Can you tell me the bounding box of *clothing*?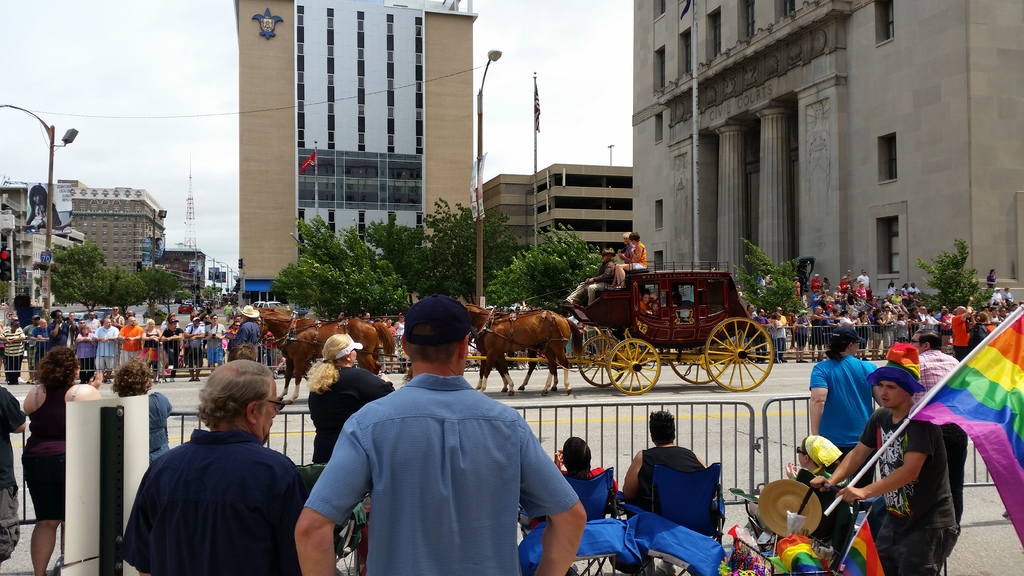
Rect(21, 323, 36, 370).
